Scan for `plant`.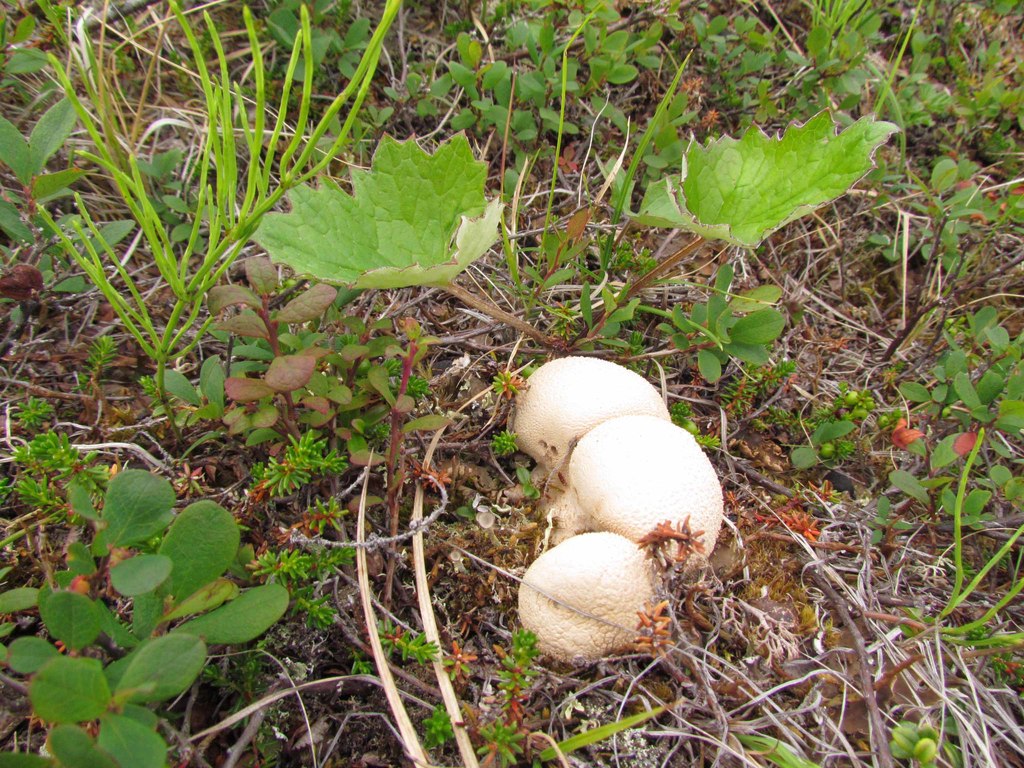
Scan result: locate(477, 625, 566, 767).
